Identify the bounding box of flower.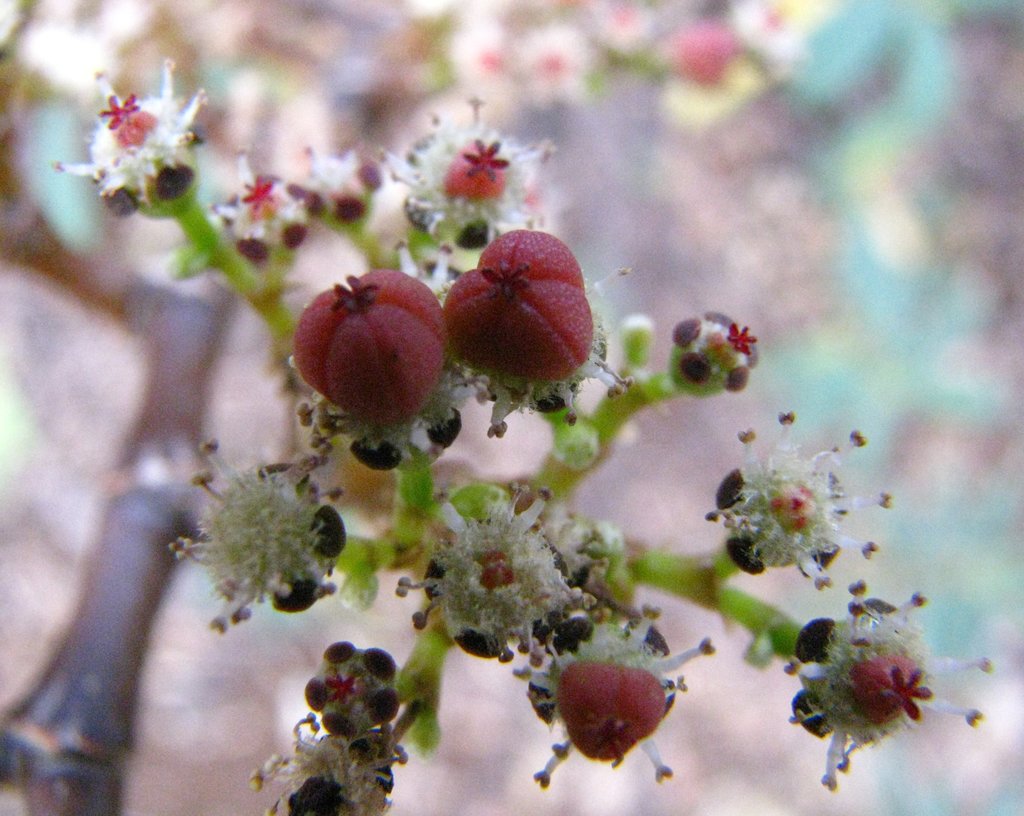
detection(284, 138, 381, 230).
